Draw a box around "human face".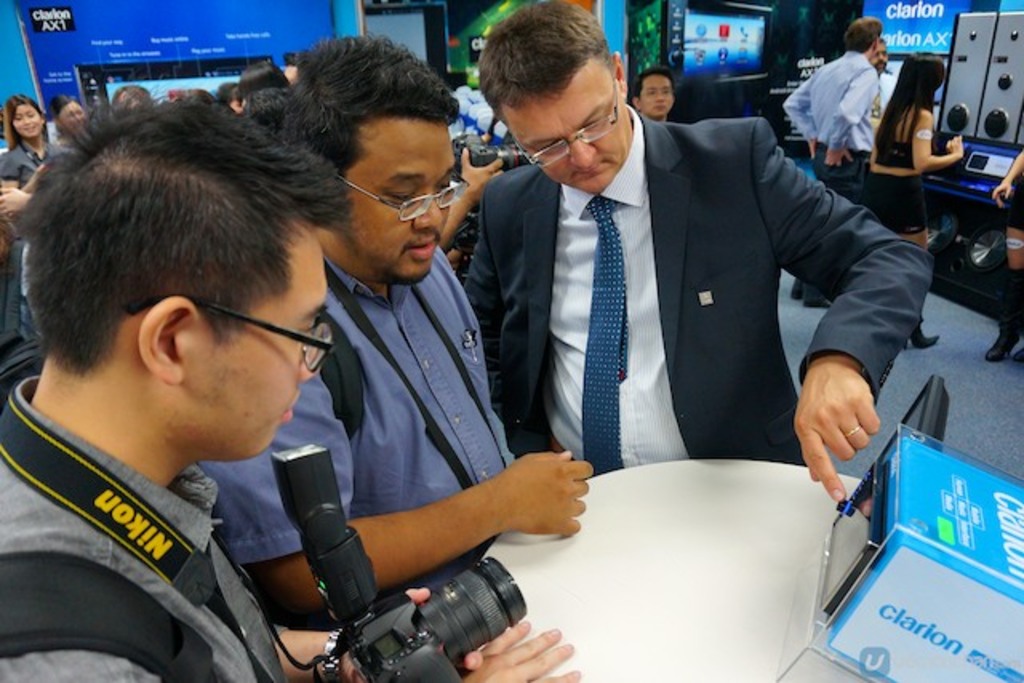
crop(13, 104, 45, 139).
